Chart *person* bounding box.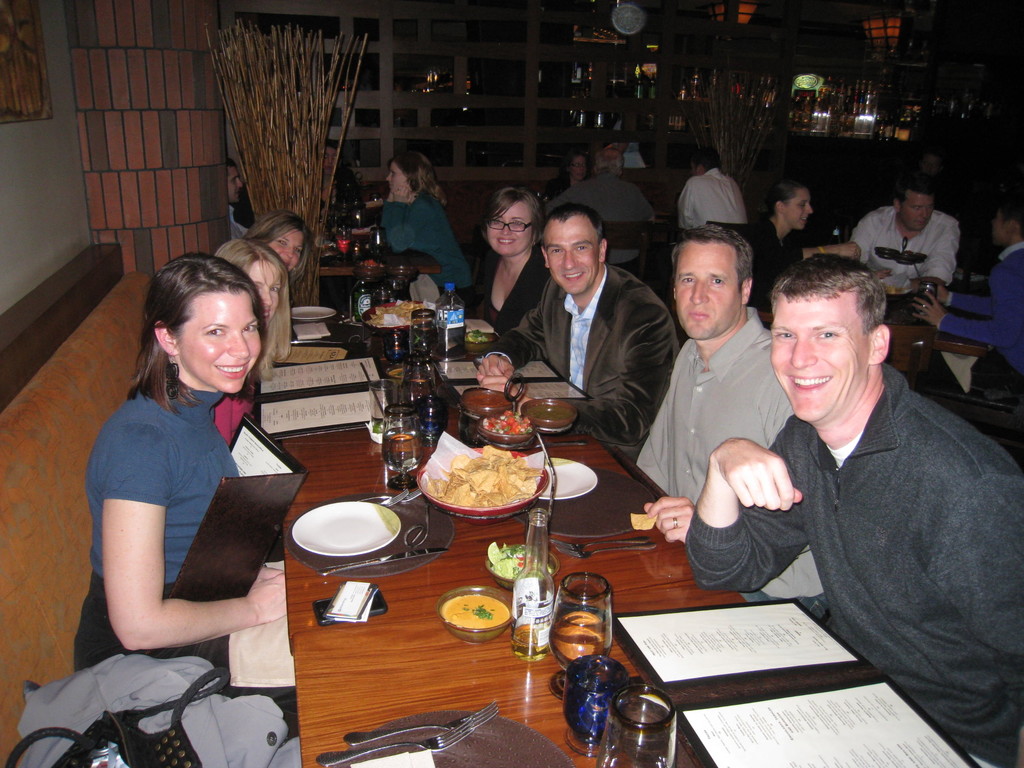
Charted: [left=249, top=216, right=311, bottom=289].
